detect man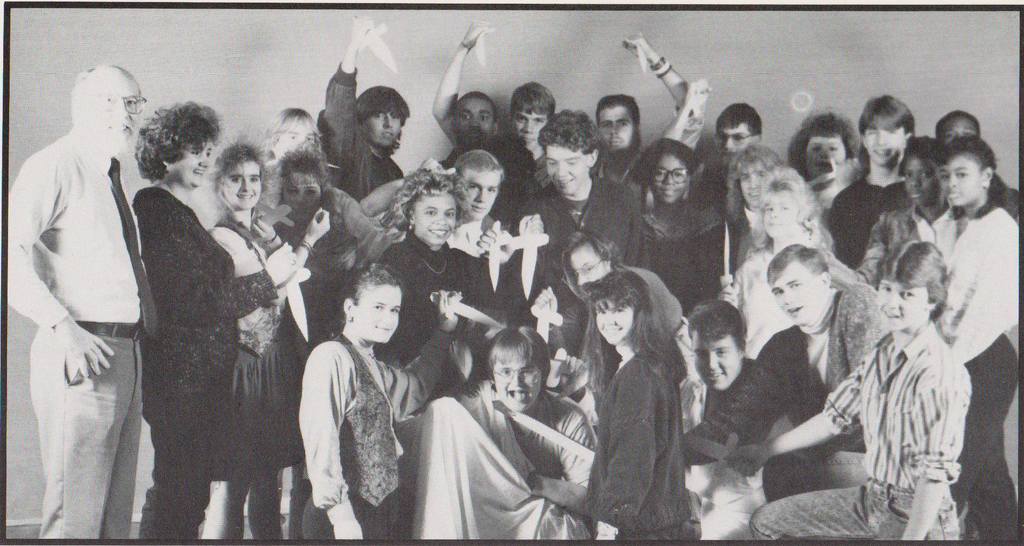
l=827, t=92, r=912, b=264
